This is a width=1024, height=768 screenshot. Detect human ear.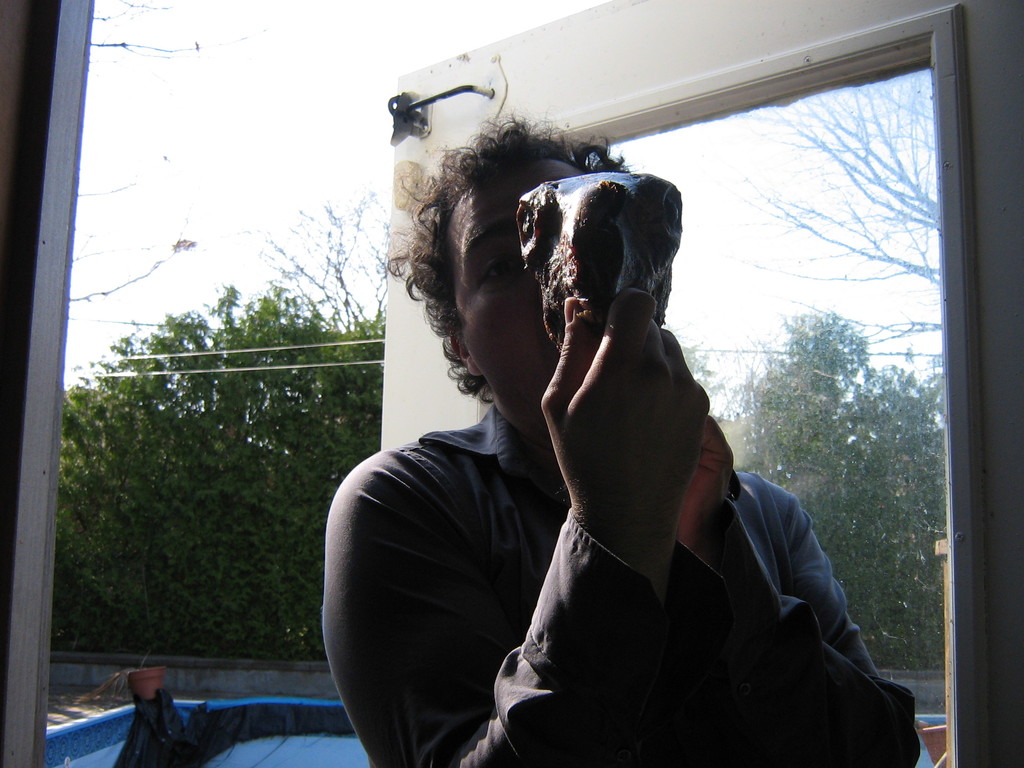
bbox=(453, 333, 479, 374).
